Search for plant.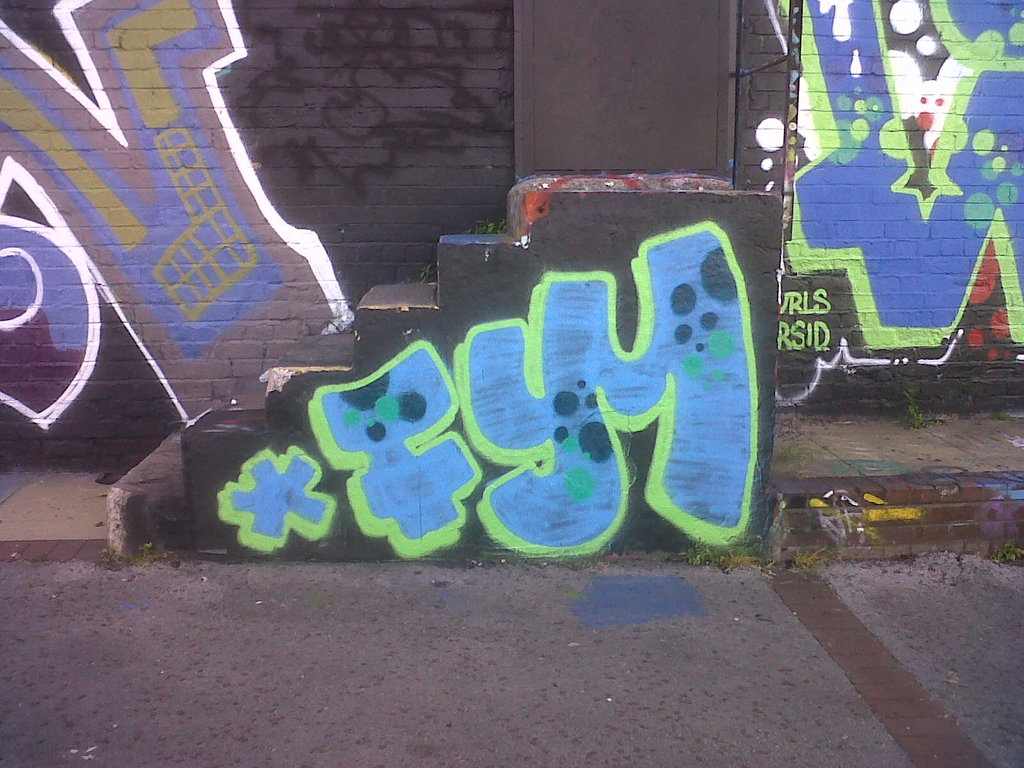
Found at bbox=[792, 547, 826, 566].
